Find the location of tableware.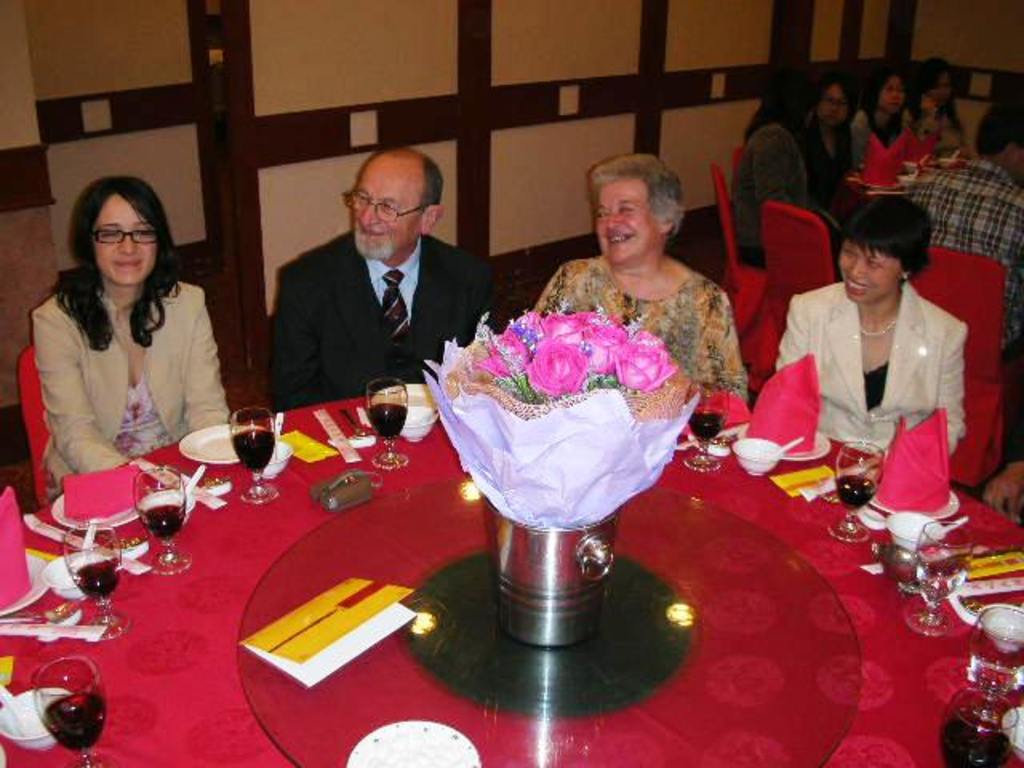
Location: 78:520:98:565.
